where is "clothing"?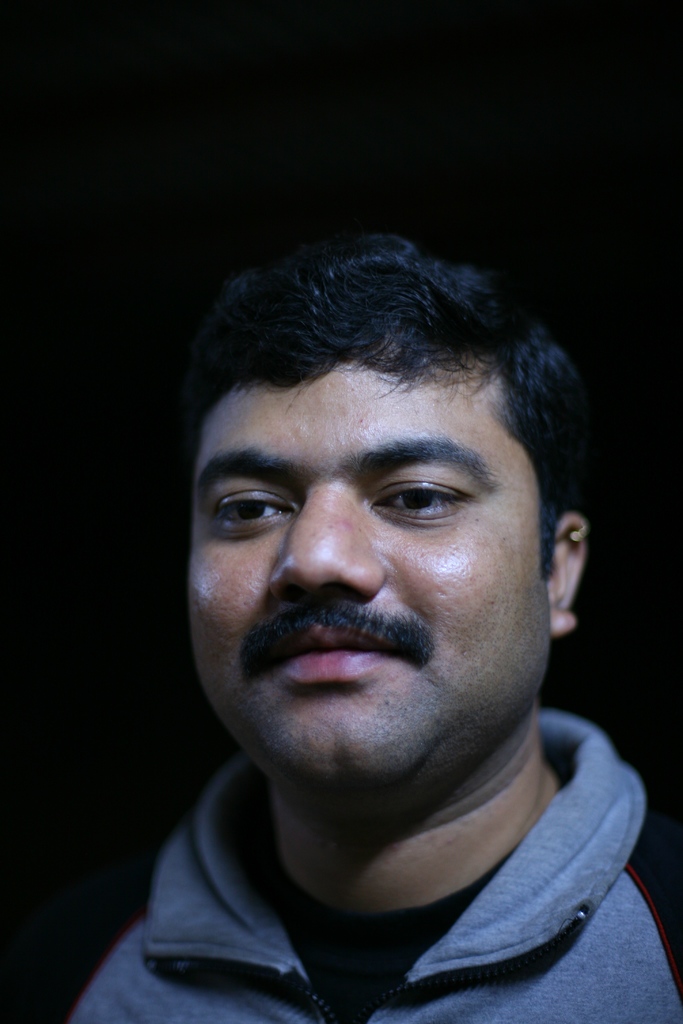
bbox(0, 710, 680, 1023).
